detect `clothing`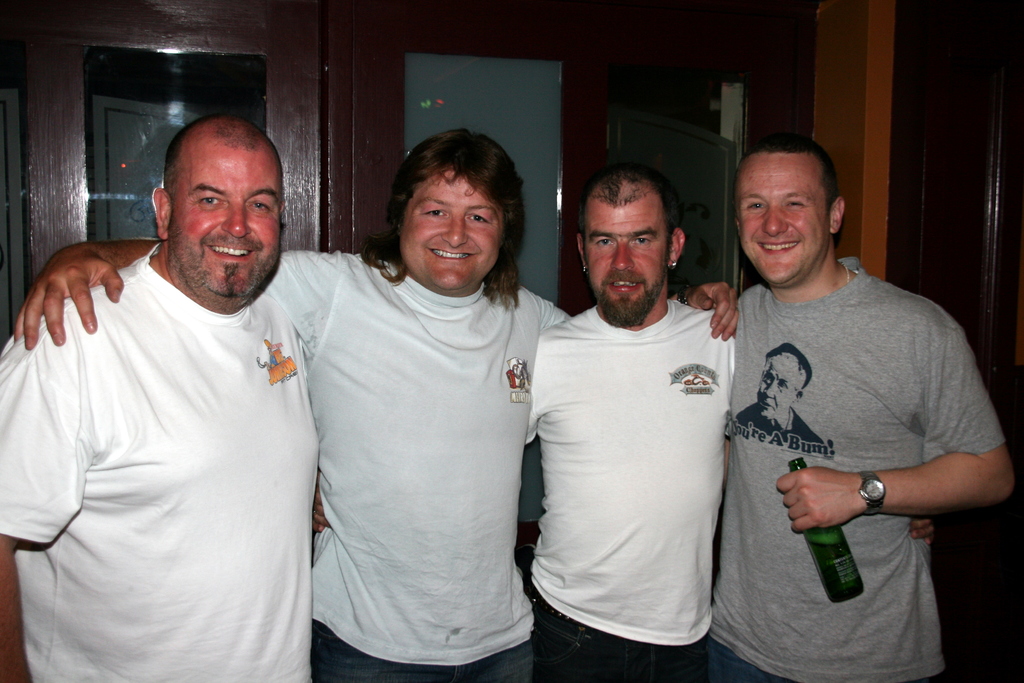
{"x1": 705, "y1": 249, "x2": 1005, "y2": 682}
